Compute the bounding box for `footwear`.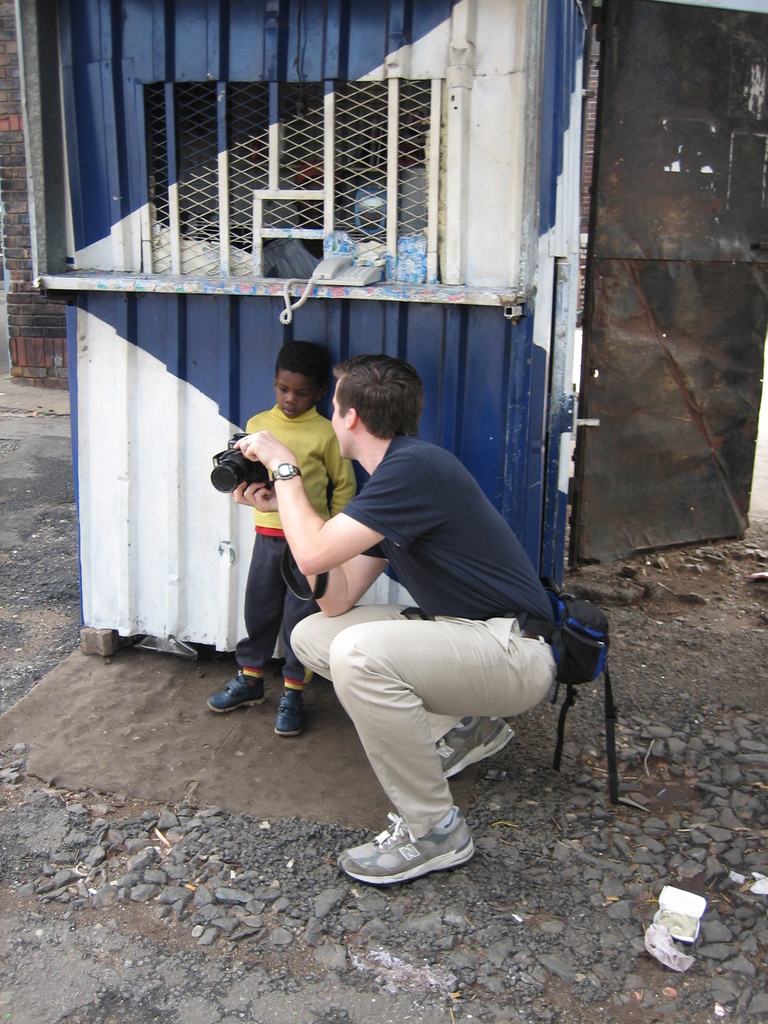
x1=203, y1=672, x2=262, y2=709.
